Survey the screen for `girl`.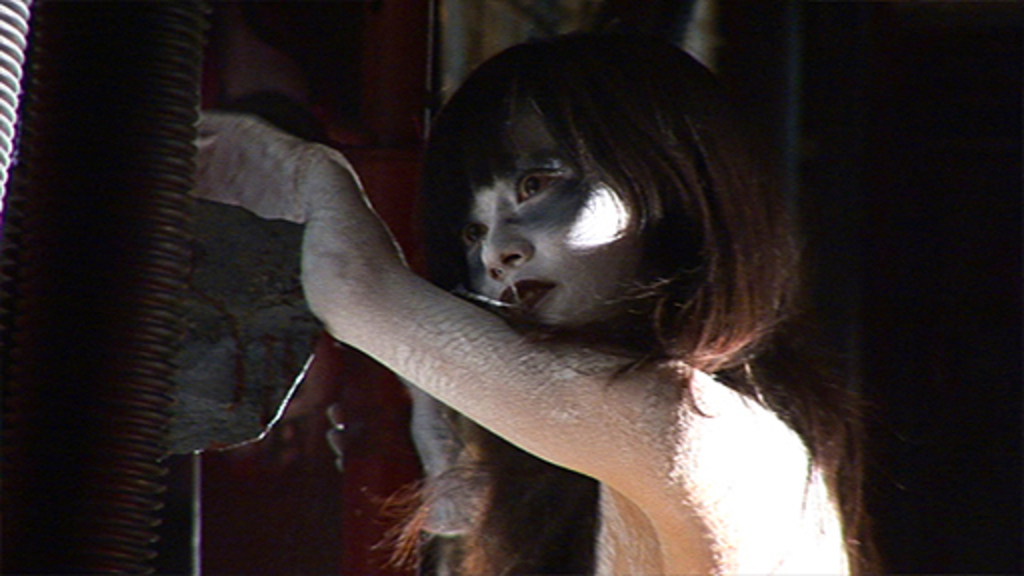
Survey found: pyautogui.locateOnScreen(194, 34, 868, 574).
